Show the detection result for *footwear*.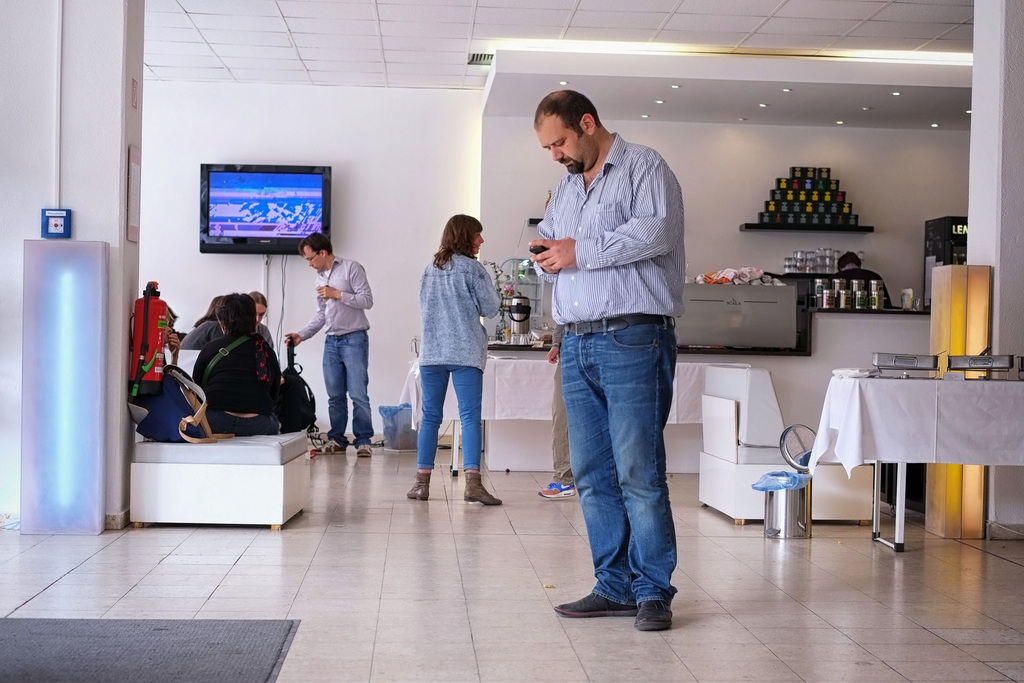
detection(636, 602, 672, 630).
